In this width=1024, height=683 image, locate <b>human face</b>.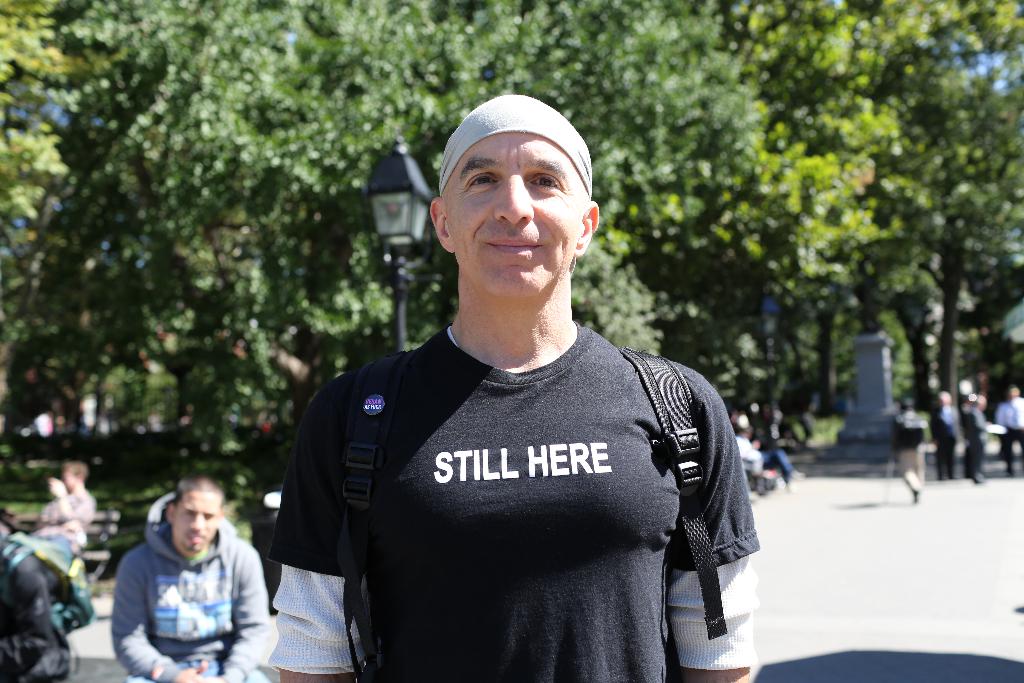
Bounding box: crop(444, 126, 588, 302).
